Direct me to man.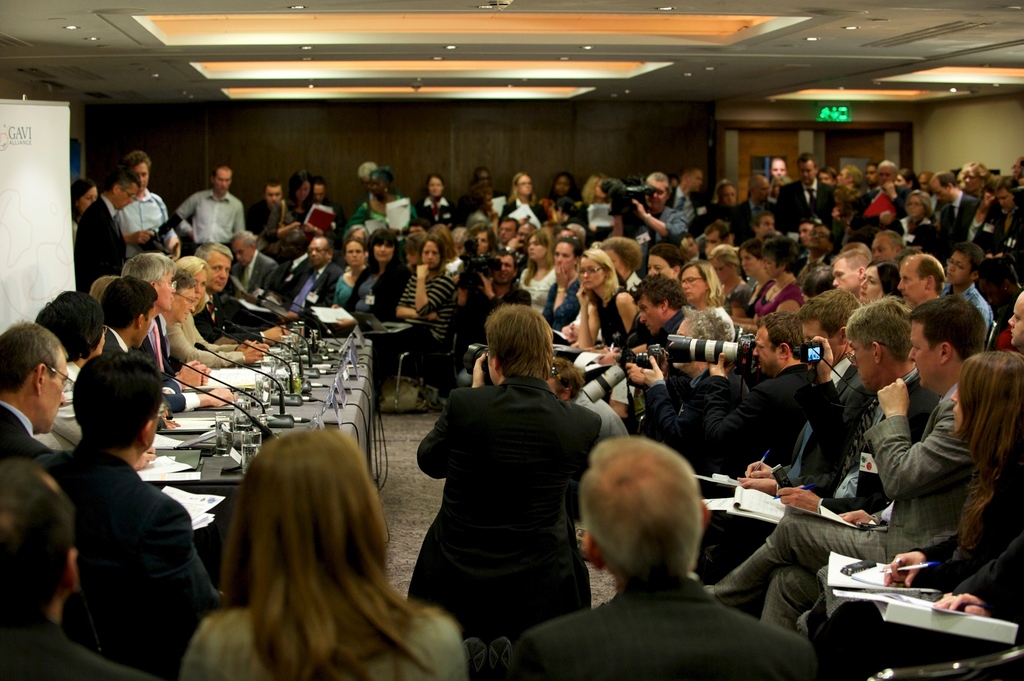
Direction: 947, 244, 996, 314.
